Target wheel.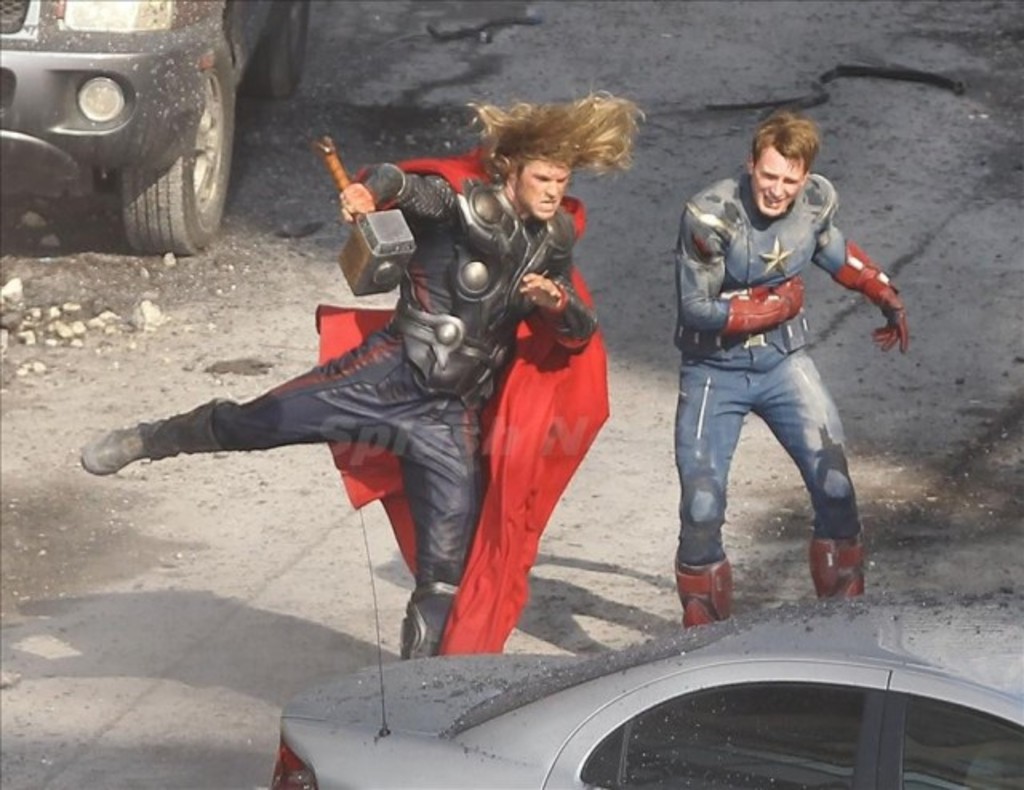
Target region: pyautogui.locateOnScreen(243, 0, 312, 101).
